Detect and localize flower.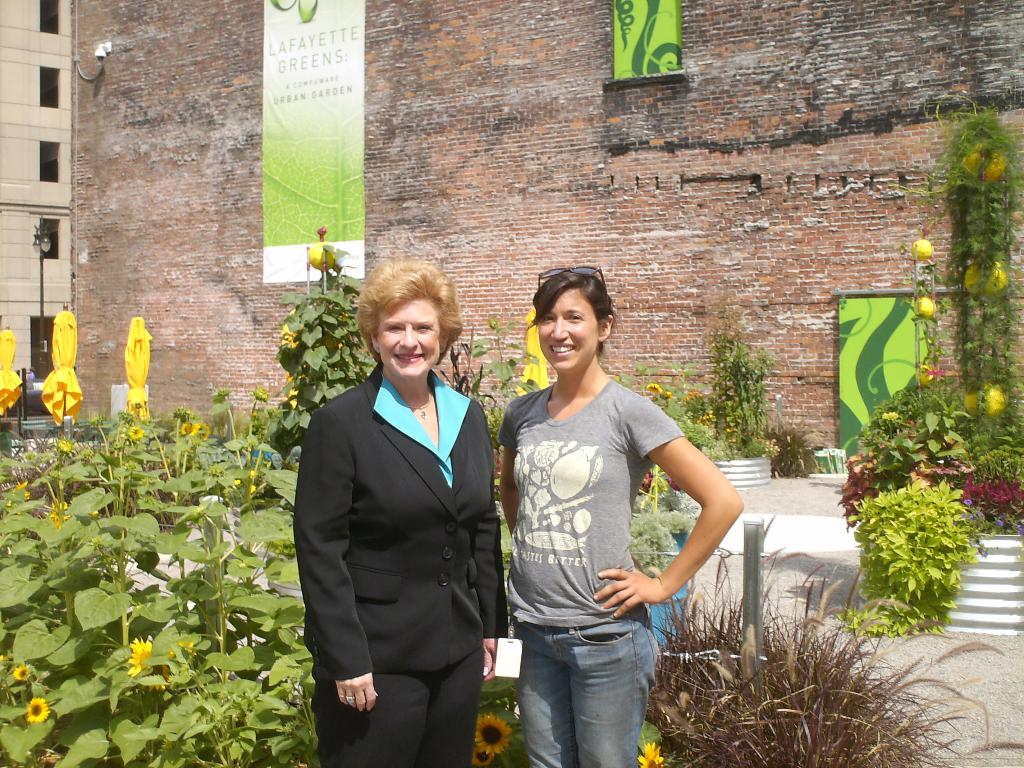
Localized at l=635, t=744, r=668, b=767.
